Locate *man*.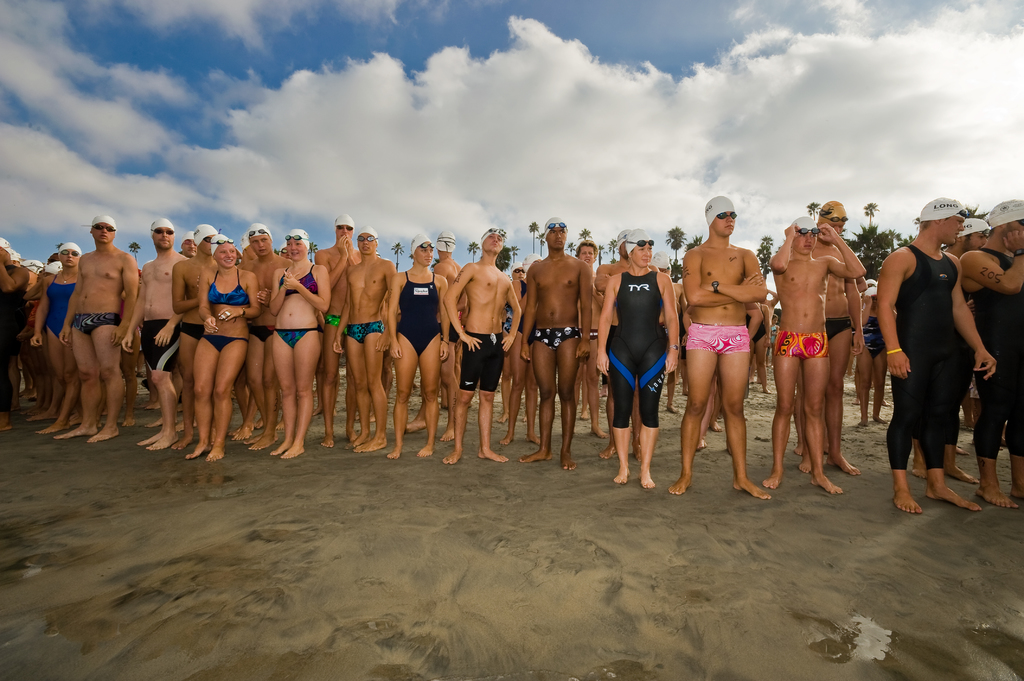
Bounding box: [514,214,588,470].
